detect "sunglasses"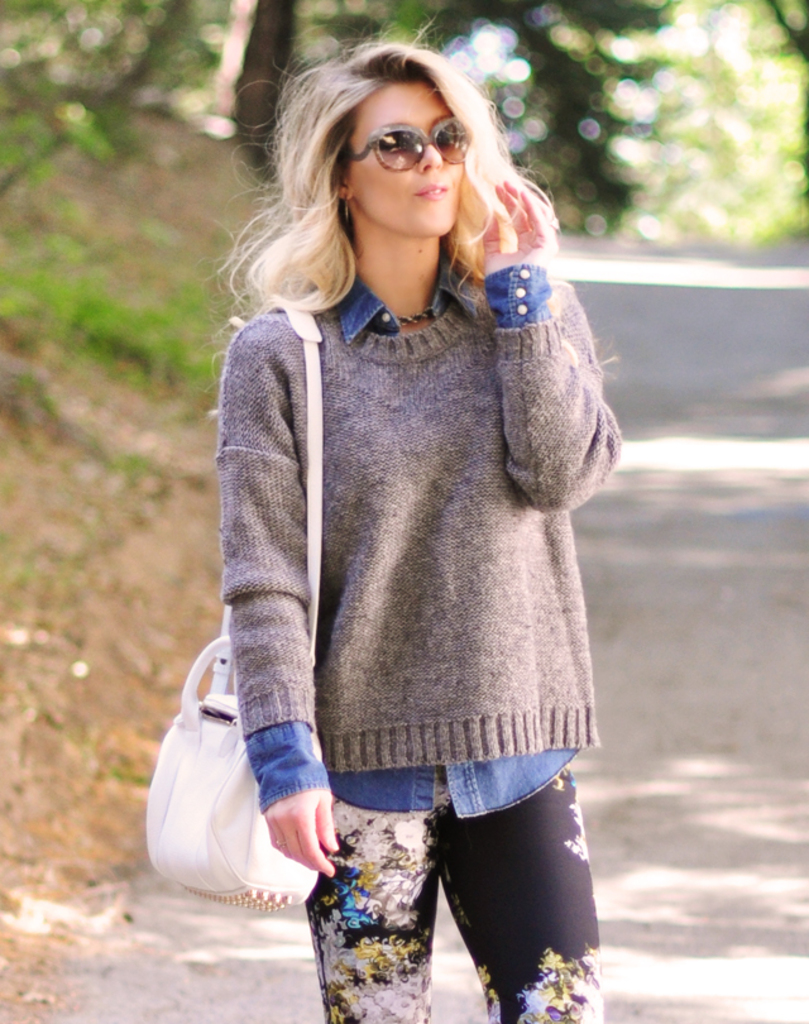
<bbox>350, 118, 470, 169</bbox>
